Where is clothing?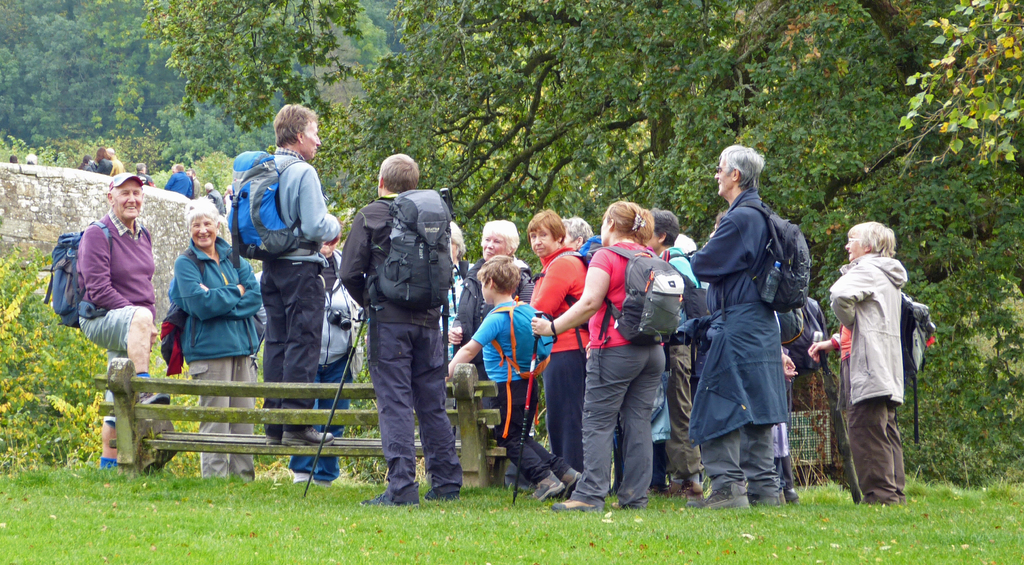
(257,146,343,431).
